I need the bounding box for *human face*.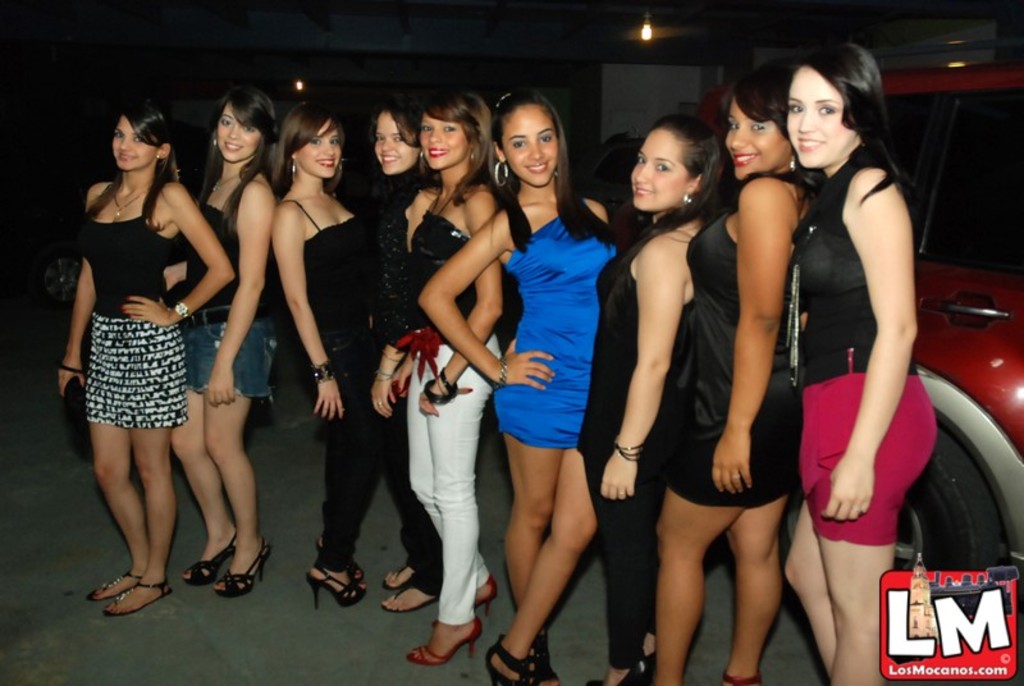
Here it is: region(374, 111, 419, 170).
